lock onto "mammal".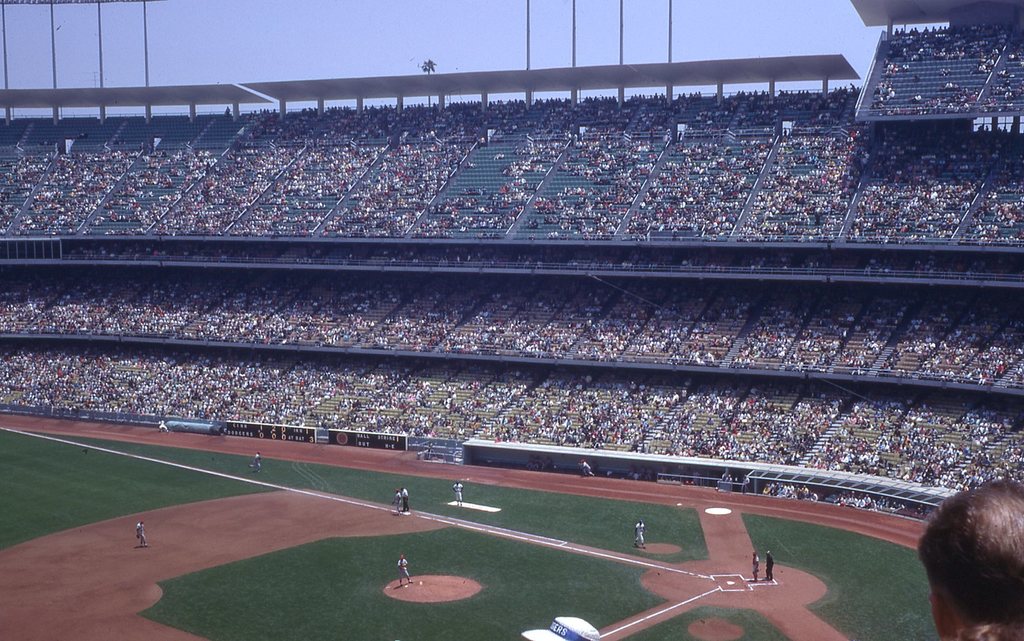
Locked: region(402, 483, 410, 512).
